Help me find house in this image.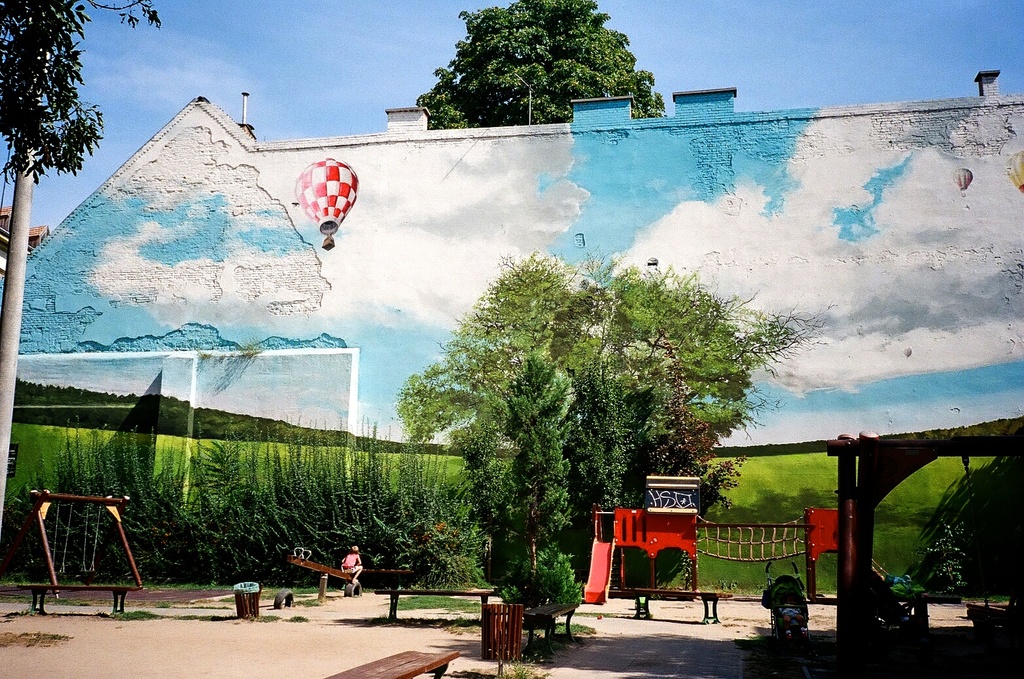
Found it: bbox(0, 87, 1023, 610).
